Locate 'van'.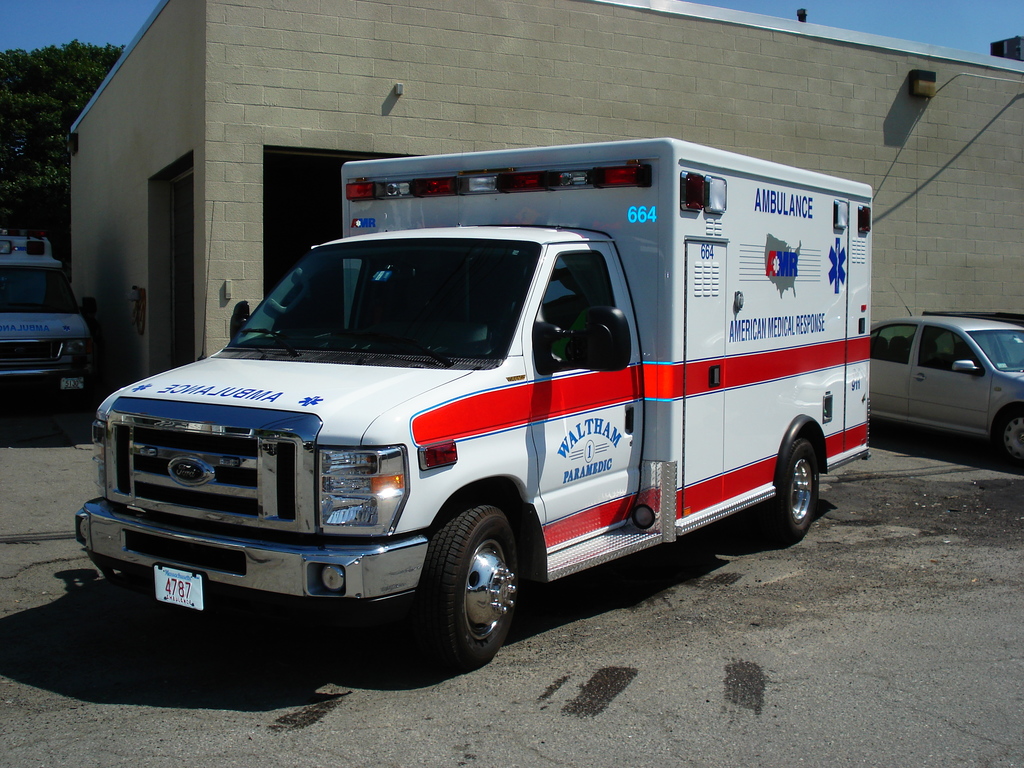
Bounding box: [0, 233, 98, 387].
